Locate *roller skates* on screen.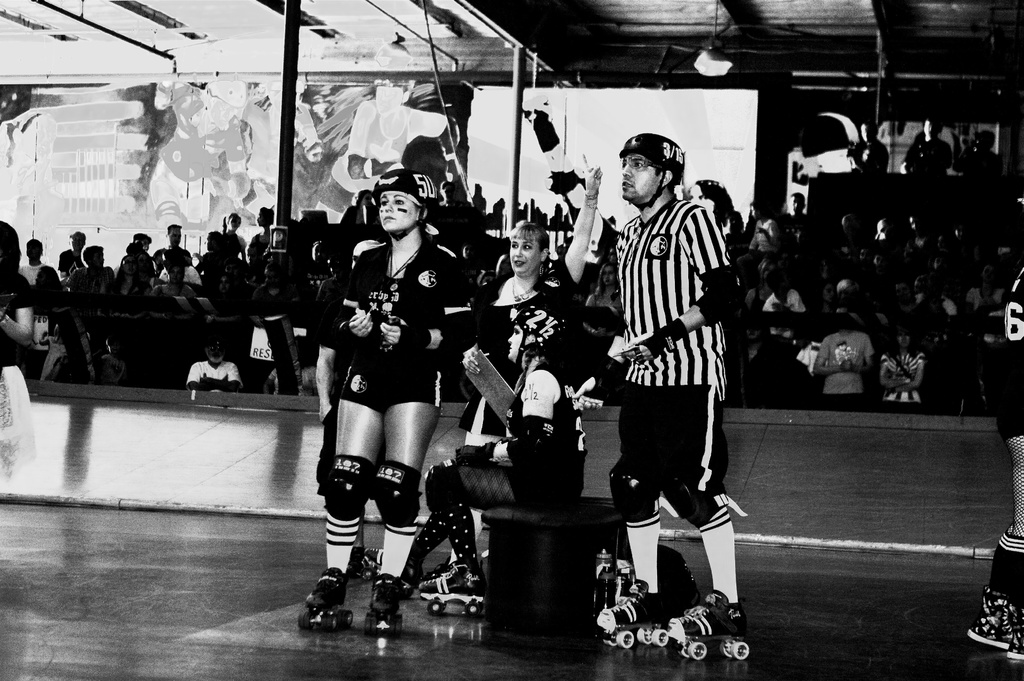
On screen at [350,545,379,582].
